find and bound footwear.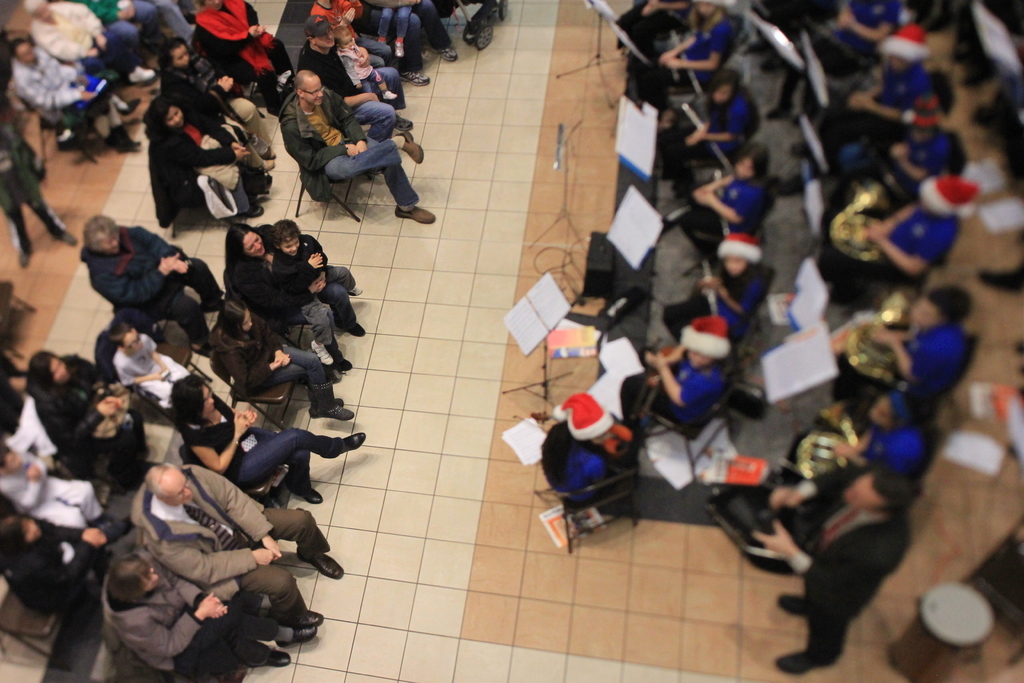
Bound: [x1=339, y1=432, x2=371, y2=457].
